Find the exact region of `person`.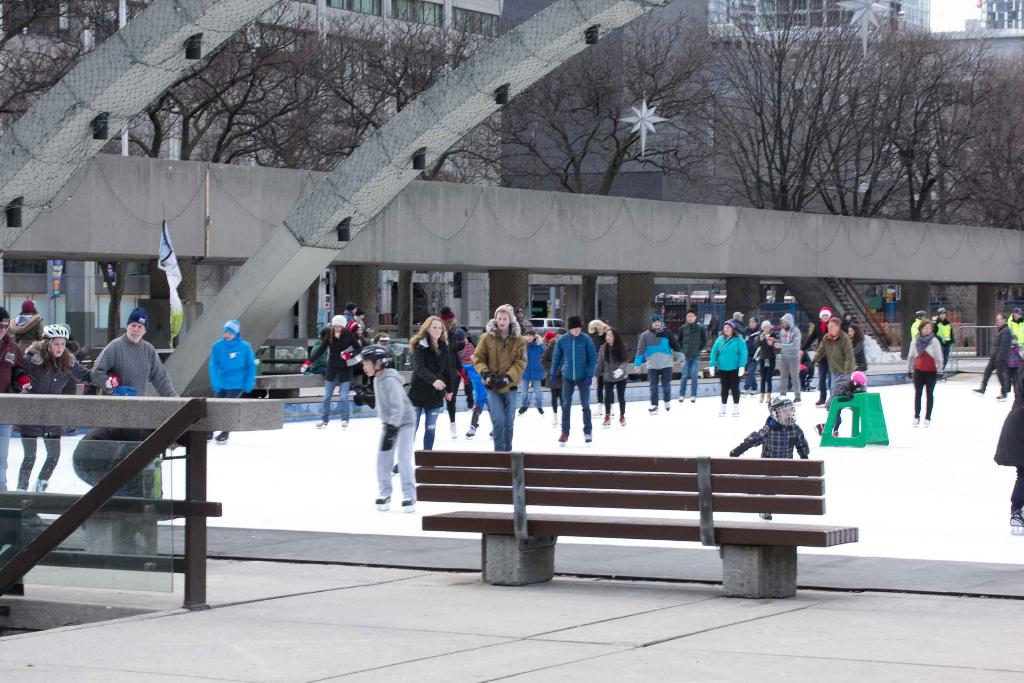
Exact region: (left=300, top=318, right=358, bottom=425).
